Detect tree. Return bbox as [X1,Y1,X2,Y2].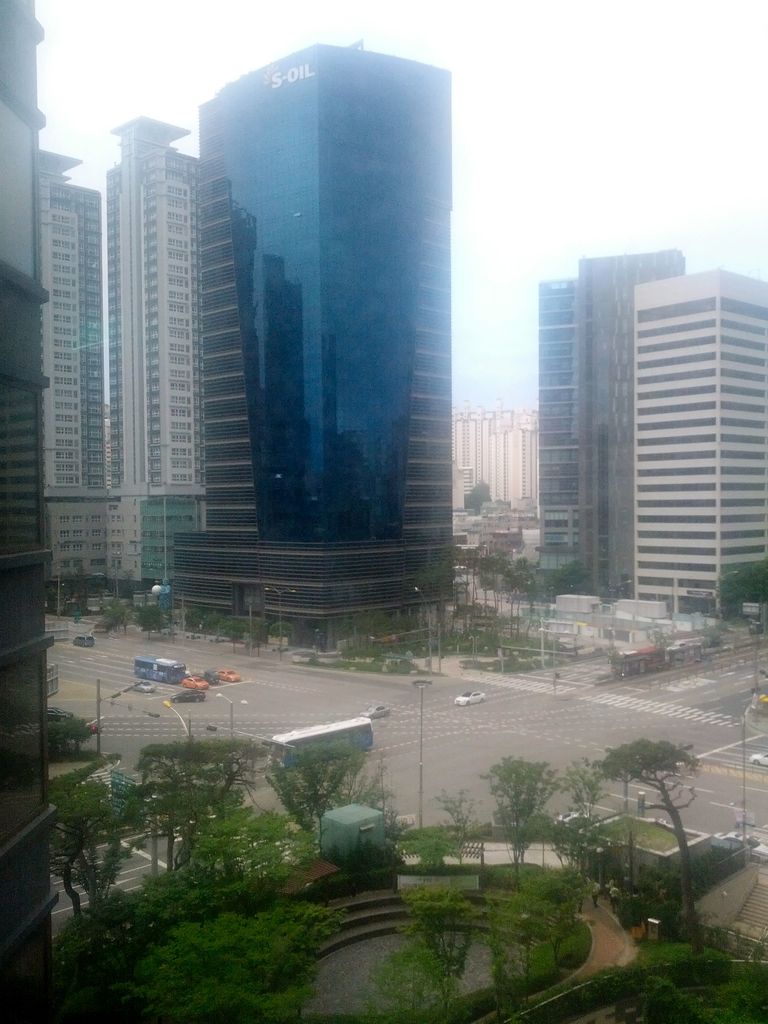
[598,743,694,951].
